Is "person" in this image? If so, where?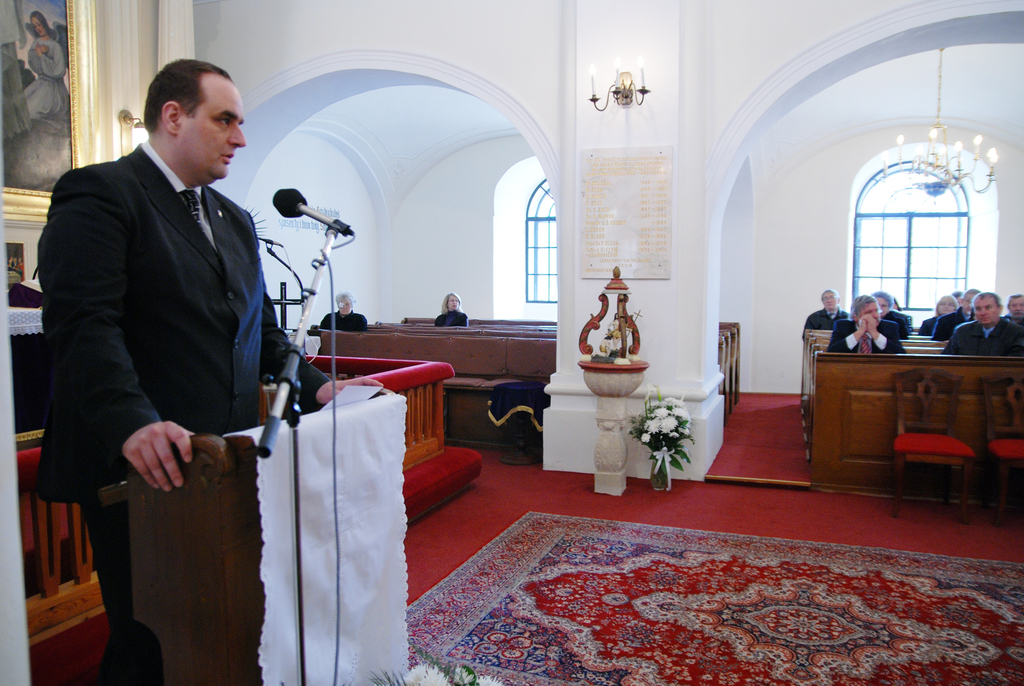
Yes, at [x1=321, y1=291, x2=368, y2=330].
